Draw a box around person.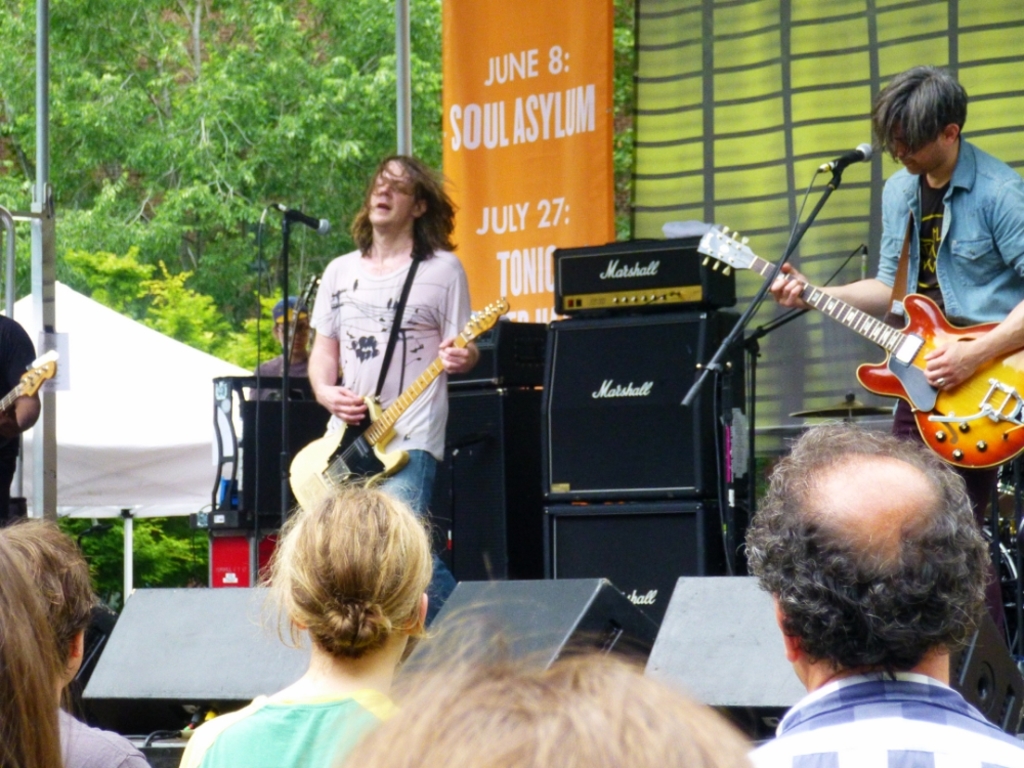
731, 420, 1023, 767.
